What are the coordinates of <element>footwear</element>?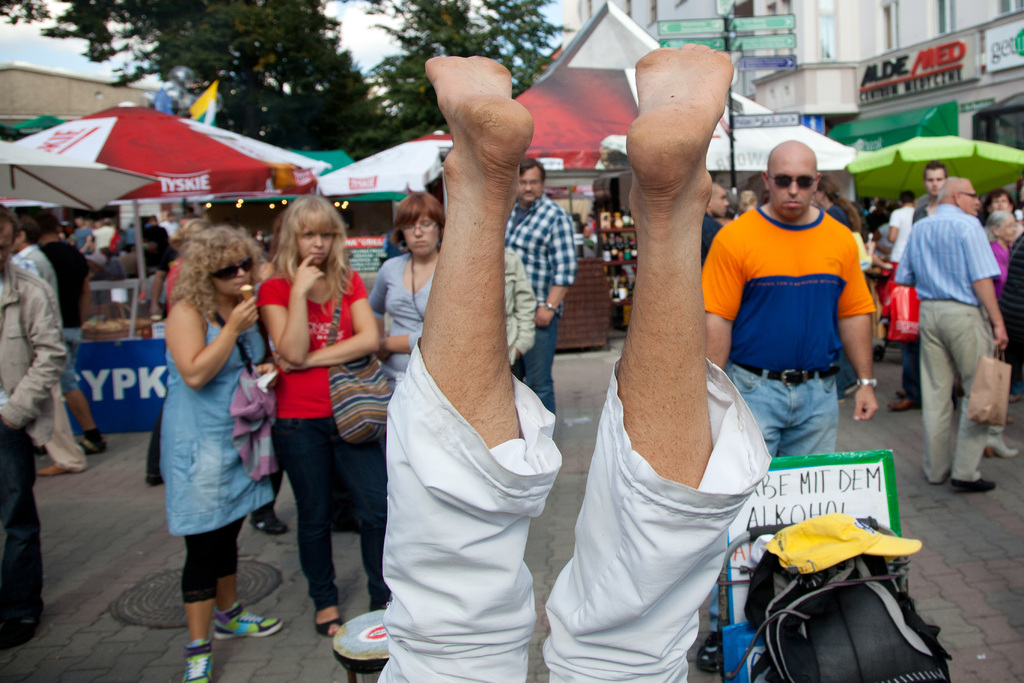
948 480 997 493.
